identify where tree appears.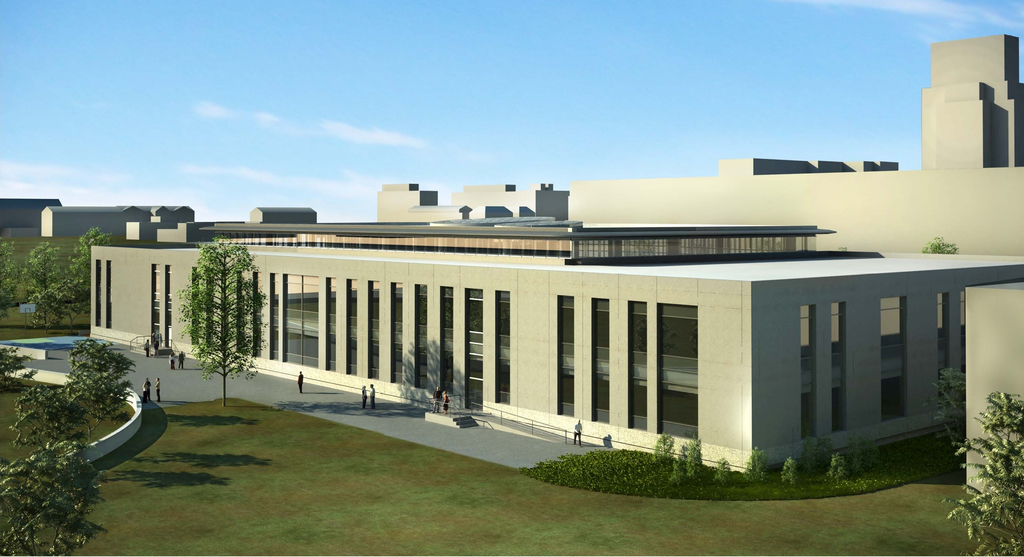
Appears at {"x1": 1, "y1": 440, "x2": 111, "y2": 556}.
